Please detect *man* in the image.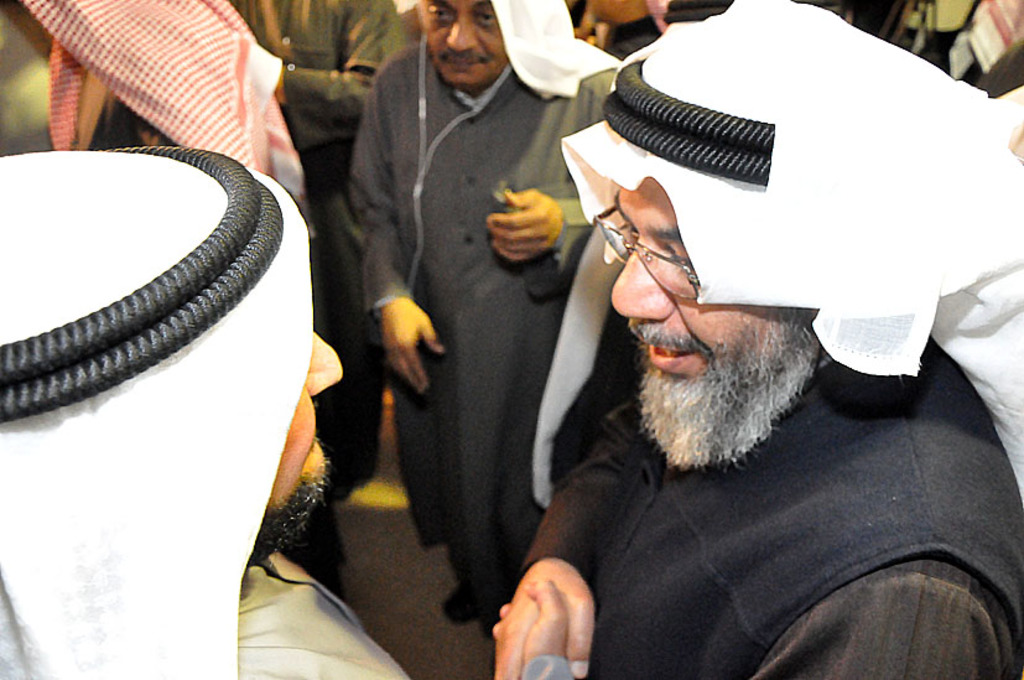
region(344, 0, 623, 630).
